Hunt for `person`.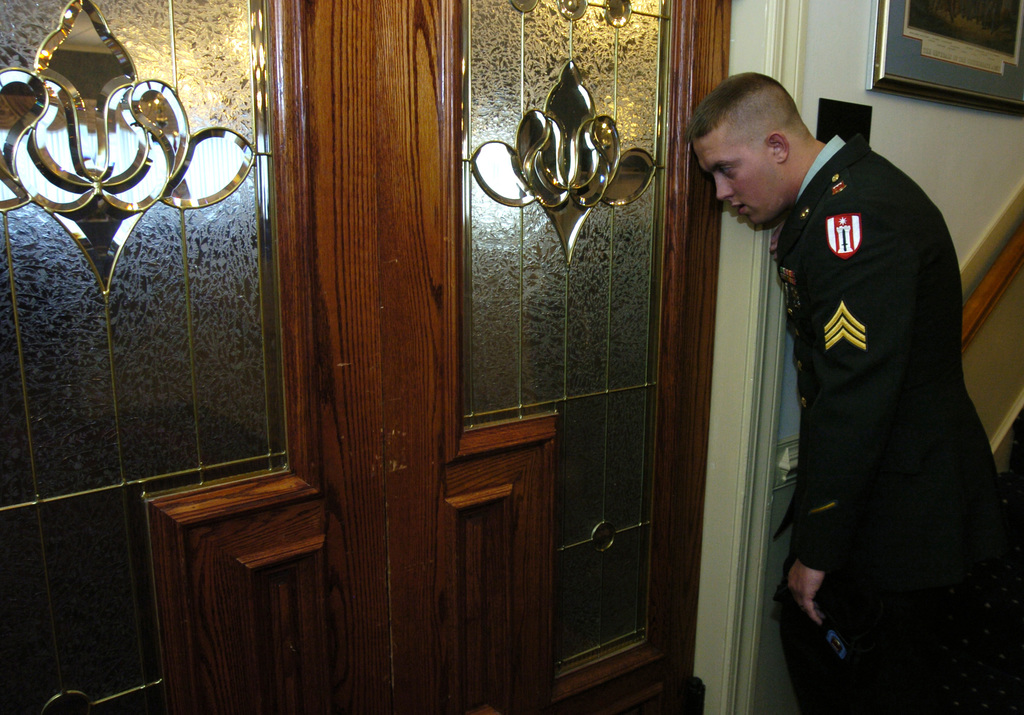
Hunted down at 730/65/994/684.
